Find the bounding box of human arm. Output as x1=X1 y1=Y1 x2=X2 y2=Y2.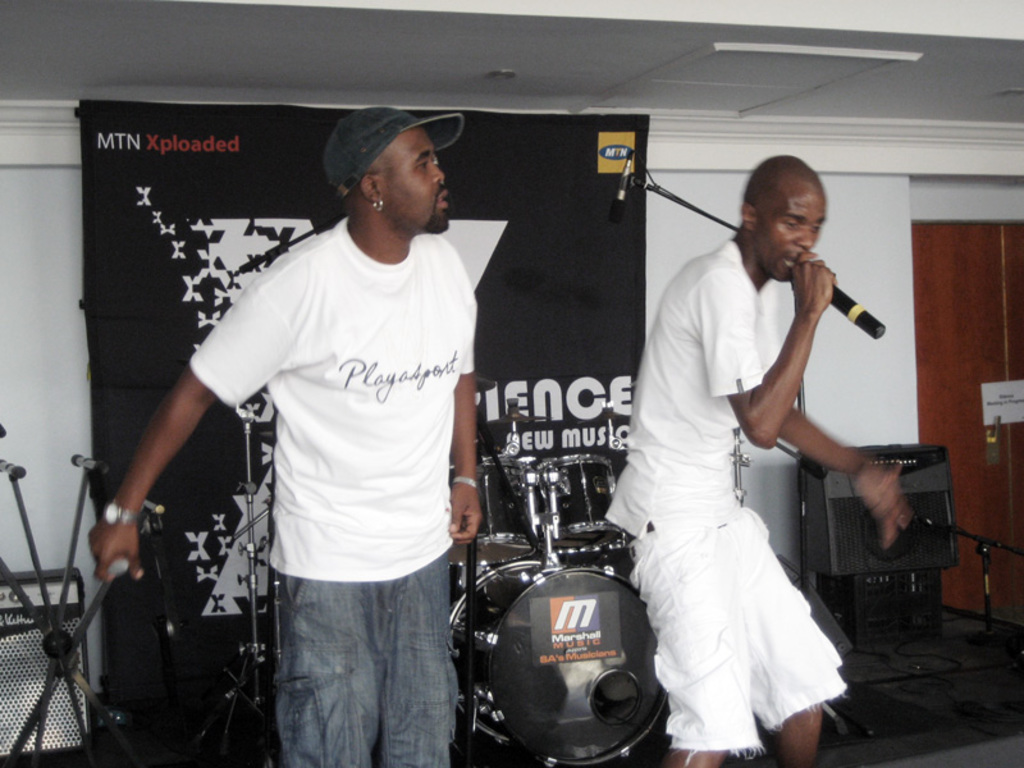
x1=795 y1=404 x2=922 y2=559.
